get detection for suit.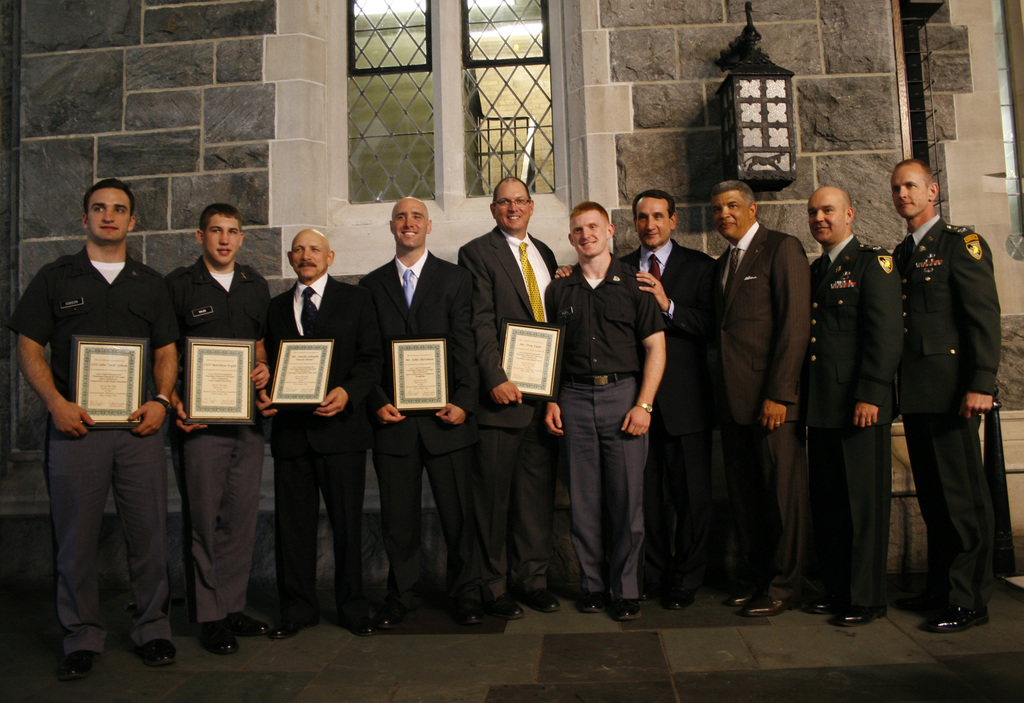
Detection: (left=266, top=267, right=375, bottom=613).
